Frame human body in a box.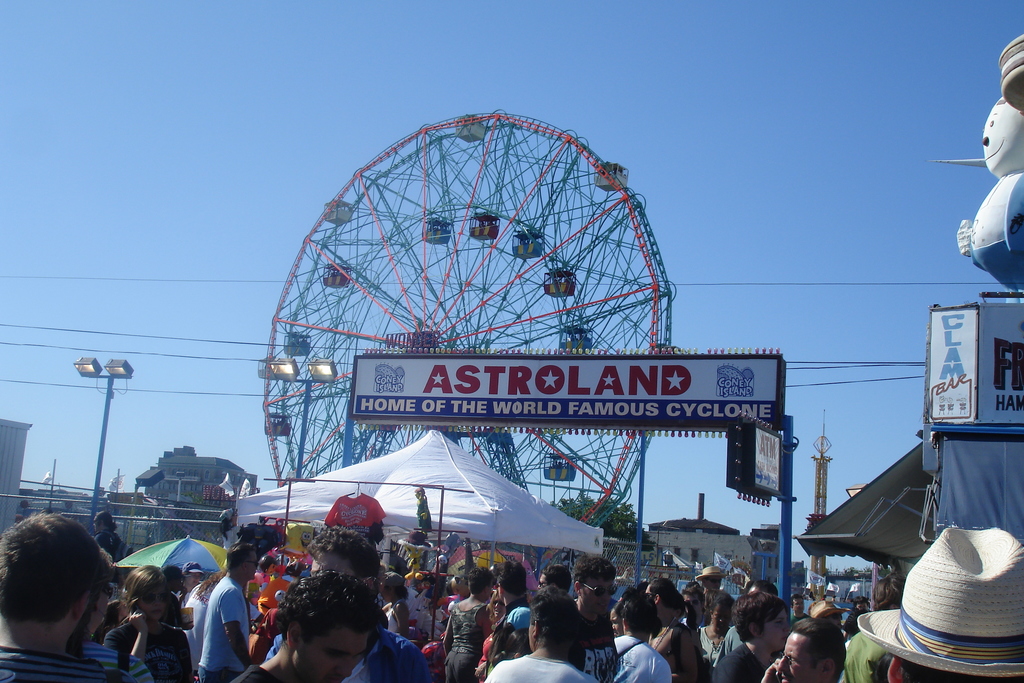
x1=443, y1=561, x2=493, y2=682.
